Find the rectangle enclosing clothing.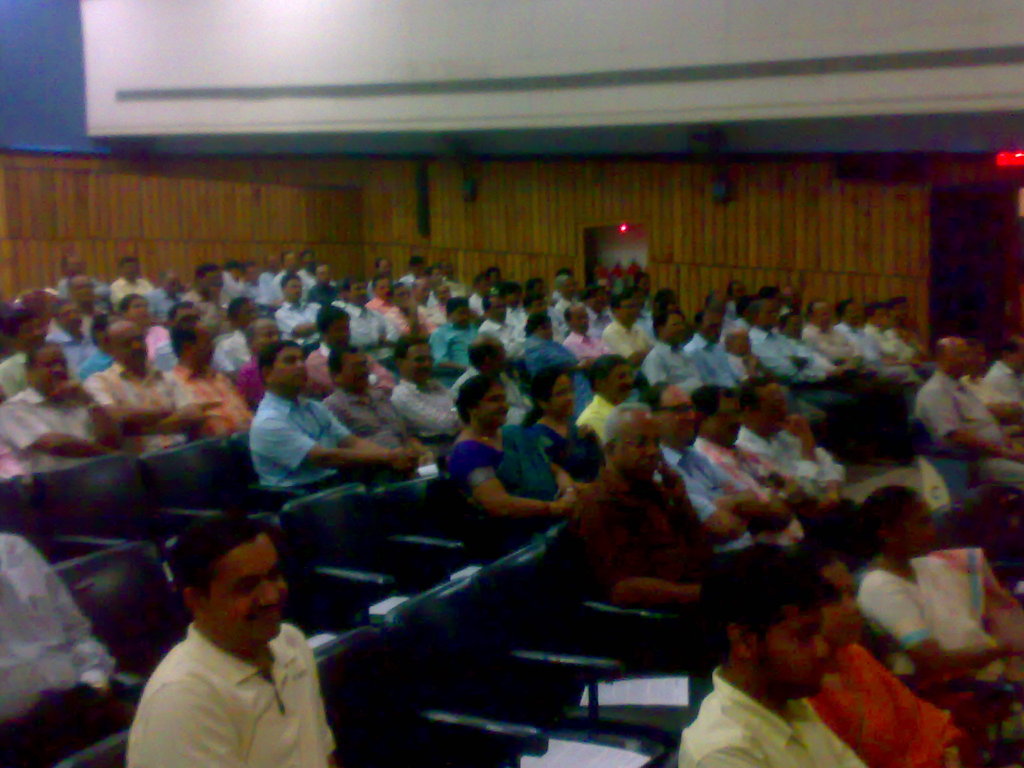
605/314/644/361.
